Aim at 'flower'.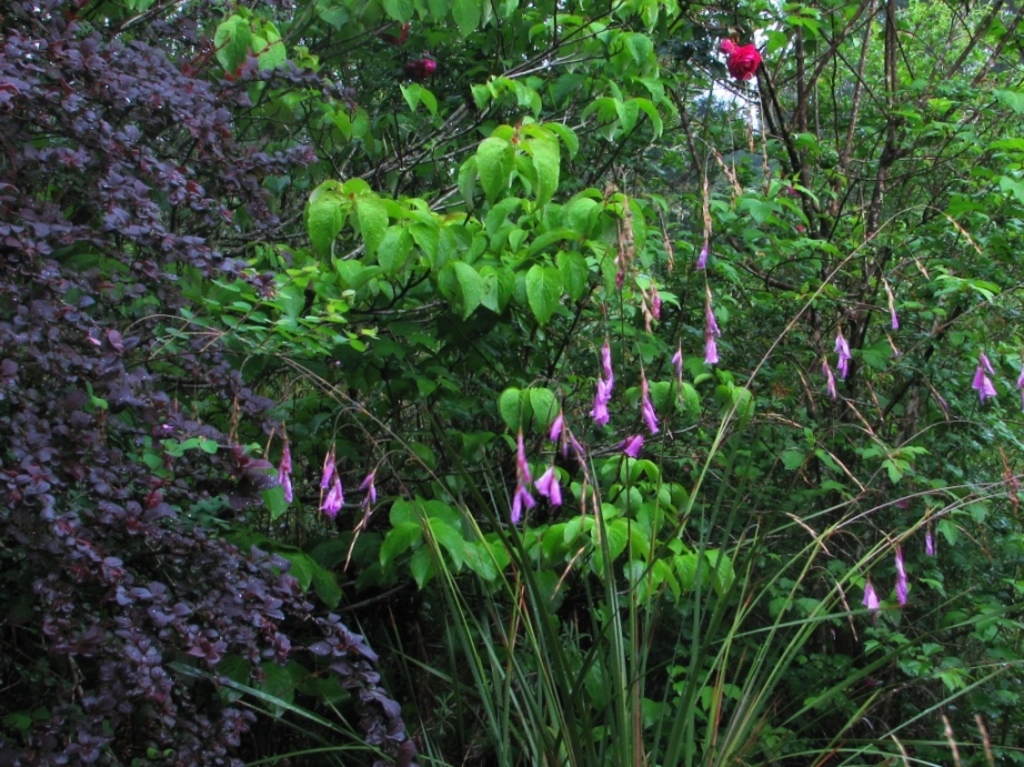
Aimed at 923,524,930,556.
